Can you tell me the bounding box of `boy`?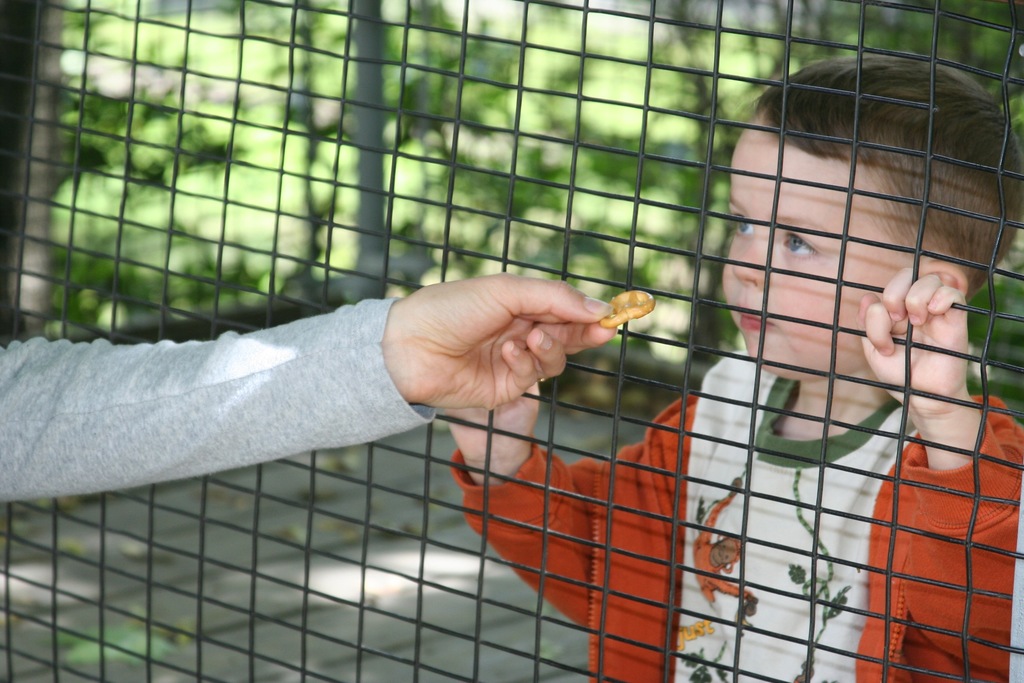
crop(446, 56, 1023, 682).
